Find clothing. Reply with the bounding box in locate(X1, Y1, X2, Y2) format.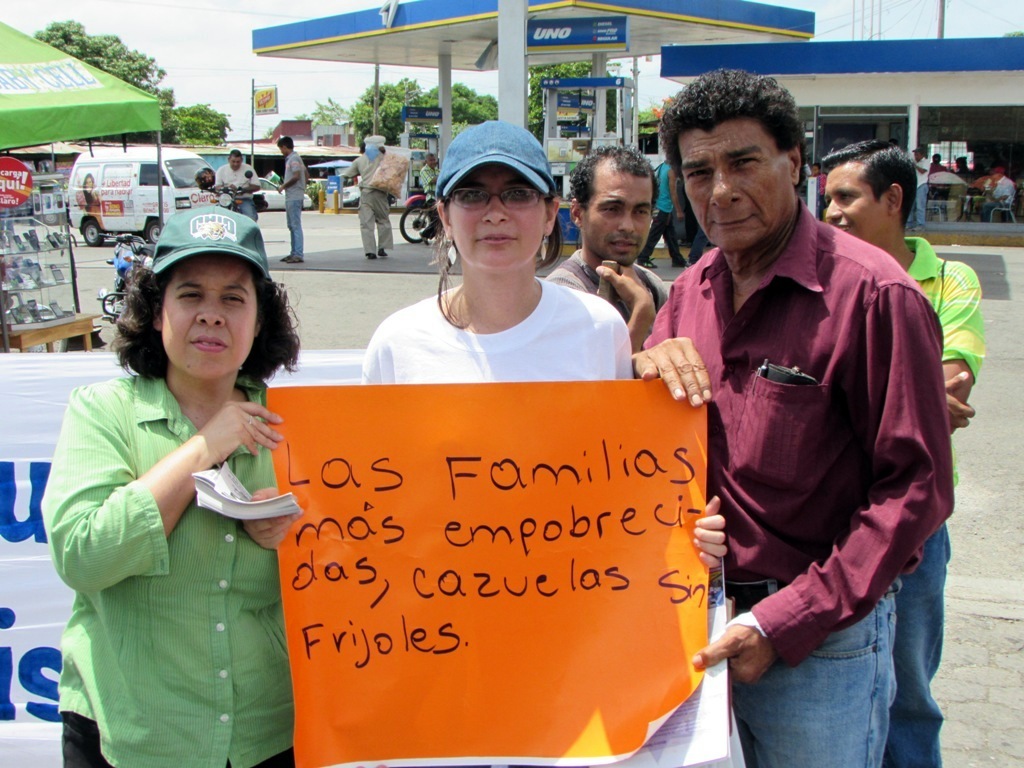
locate(214, 161, 264, 219).
